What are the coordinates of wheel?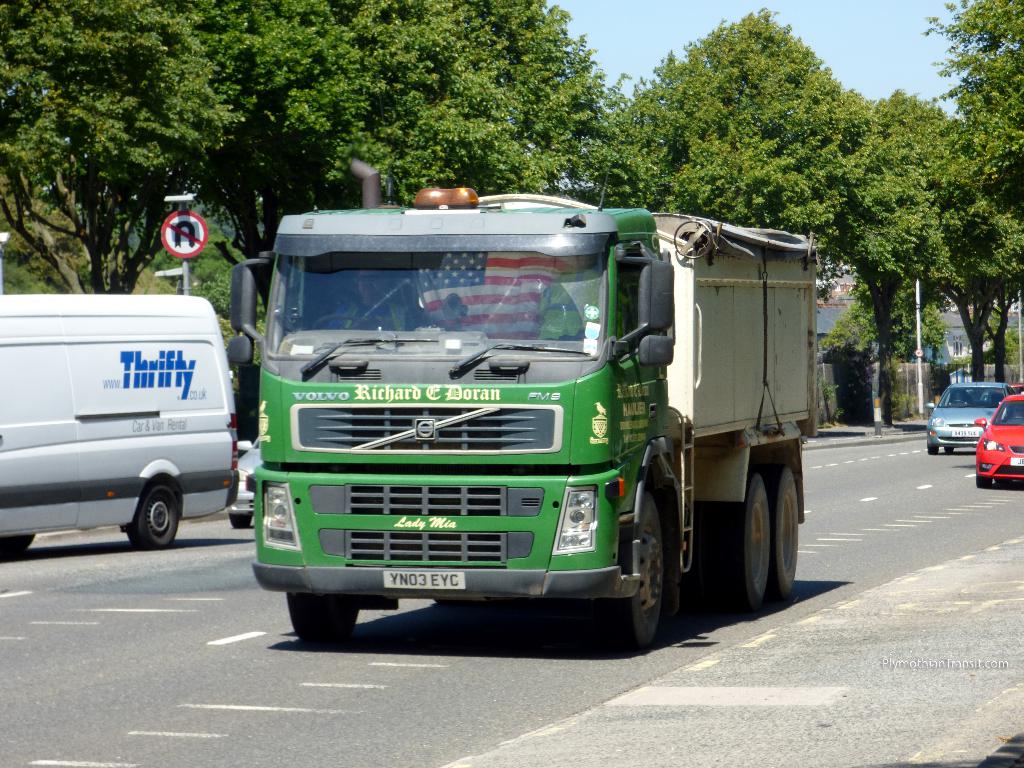
{"left": 717, "top": 474, "right": 767, "bottom": 612}.
